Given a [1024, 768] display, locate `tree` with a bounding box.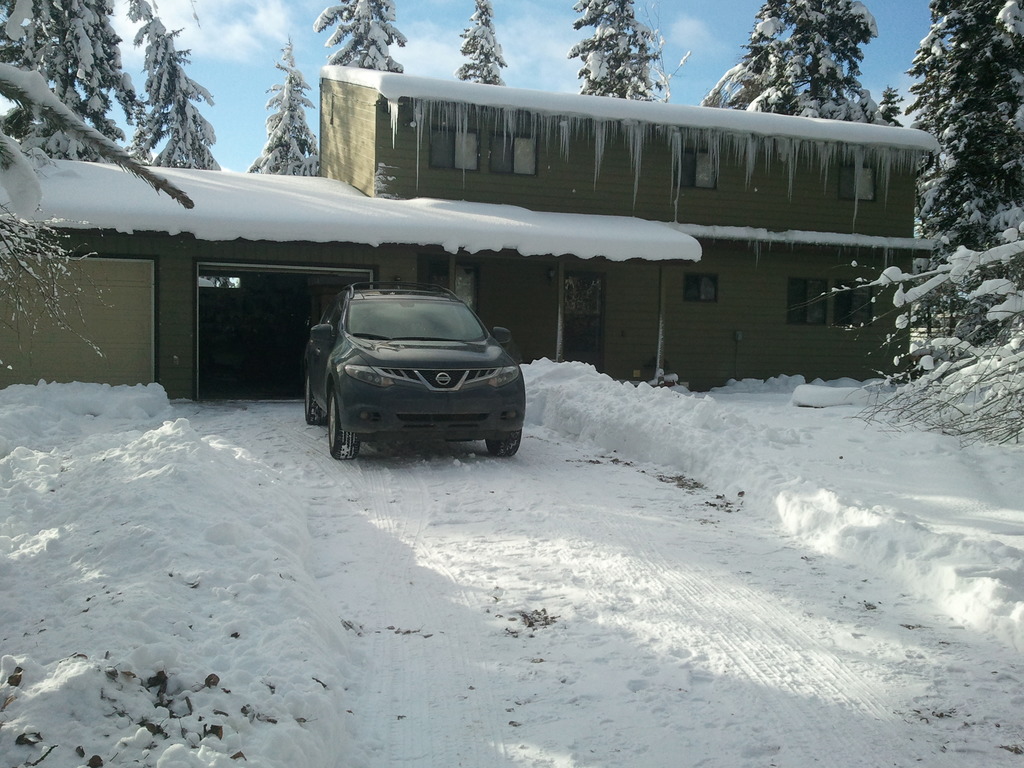
Located: locate(0, 0, 147, 166).
